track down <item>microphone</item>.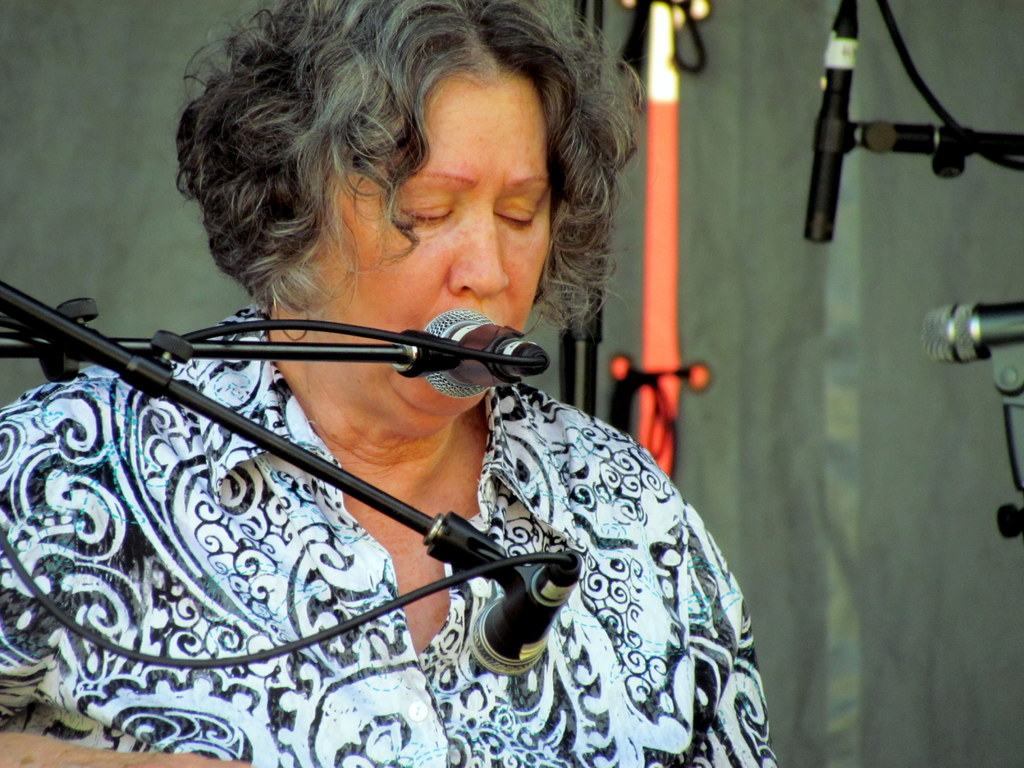
Tracked to <bbox>927, 304, 1023, 361</bbox>.
